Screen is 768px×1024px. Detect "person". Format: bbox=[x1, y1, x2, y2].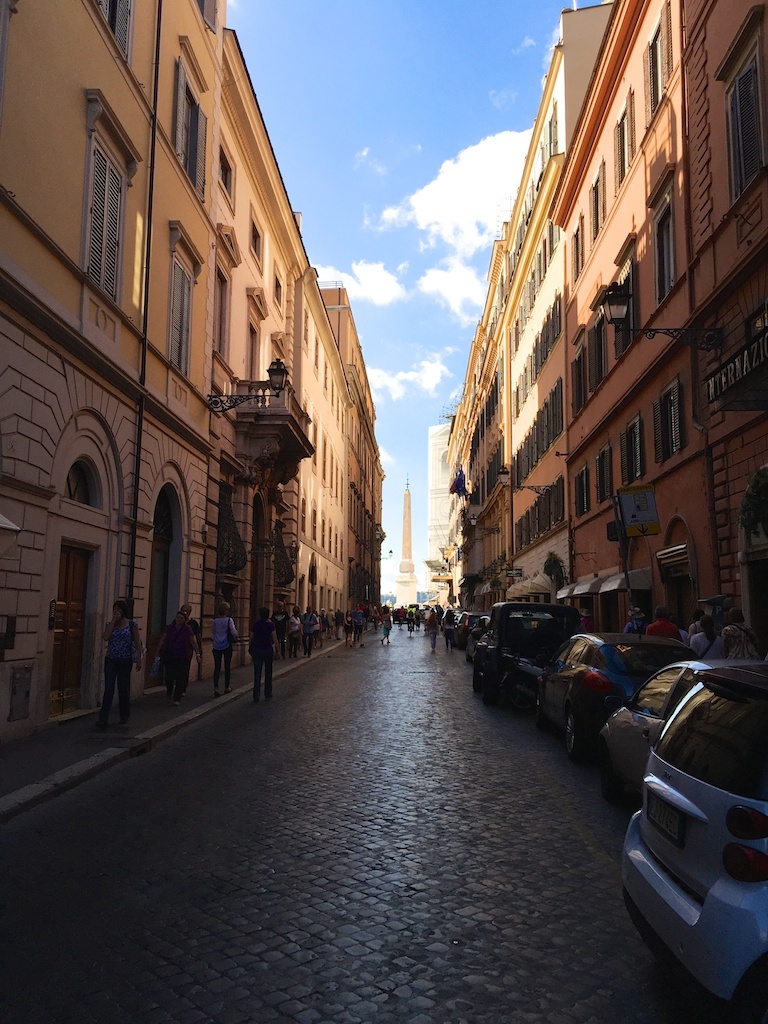
bbox=[255, 608, 278, 714].
